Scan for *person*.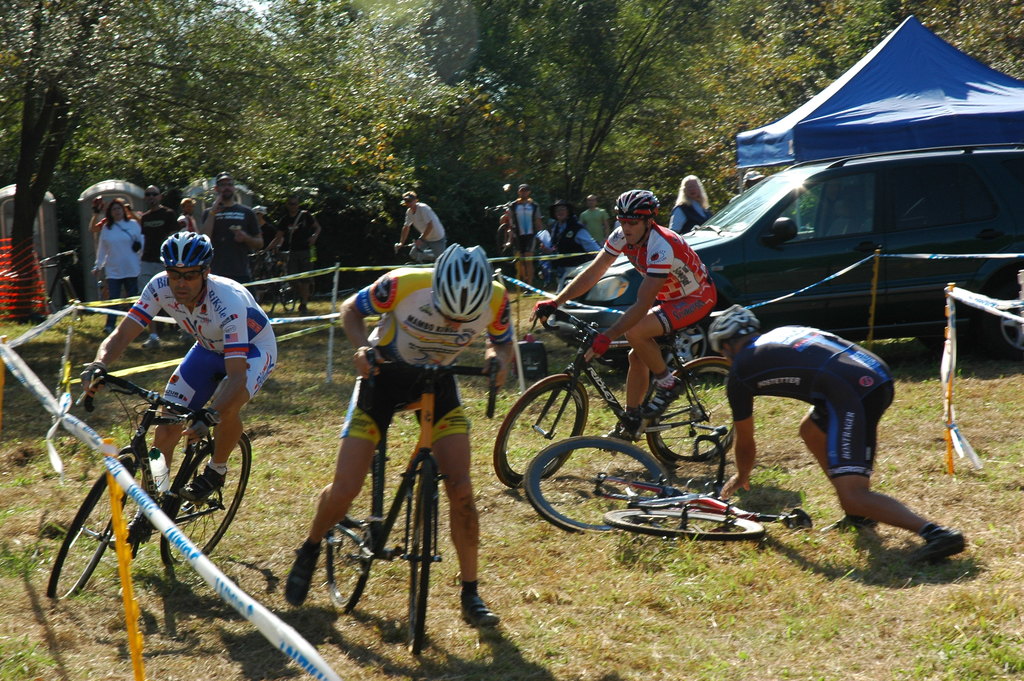
Scan result: (665, 174, 712, 237).
